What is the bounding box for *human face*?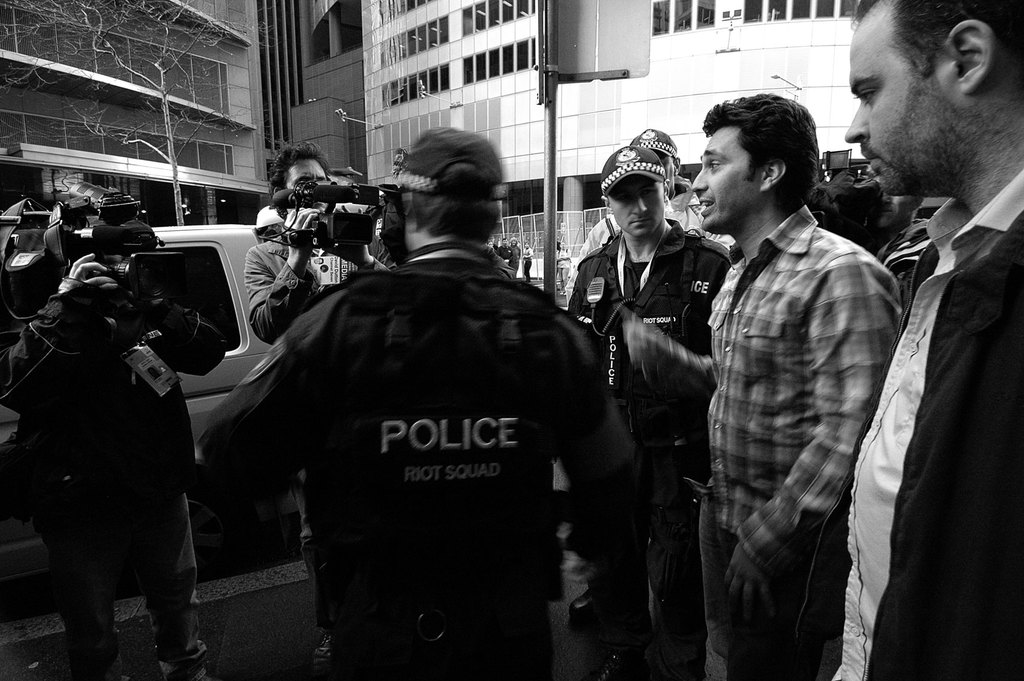
BBox(653, 149, 675, 199).
